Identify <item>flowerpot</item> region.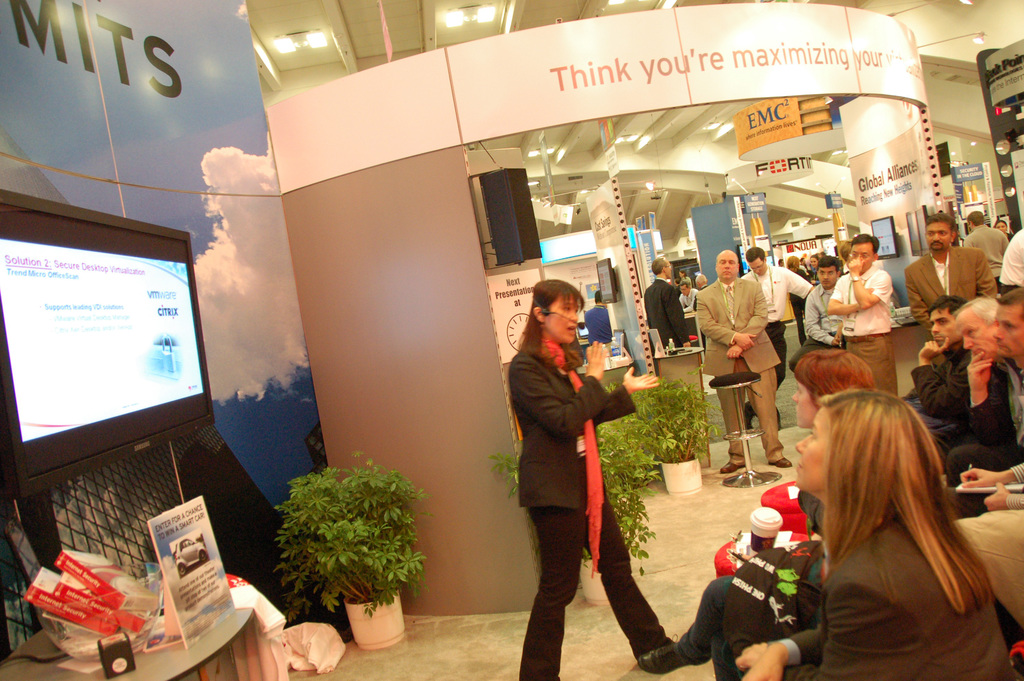
Region: BBox(286, 470, 422, 663).
